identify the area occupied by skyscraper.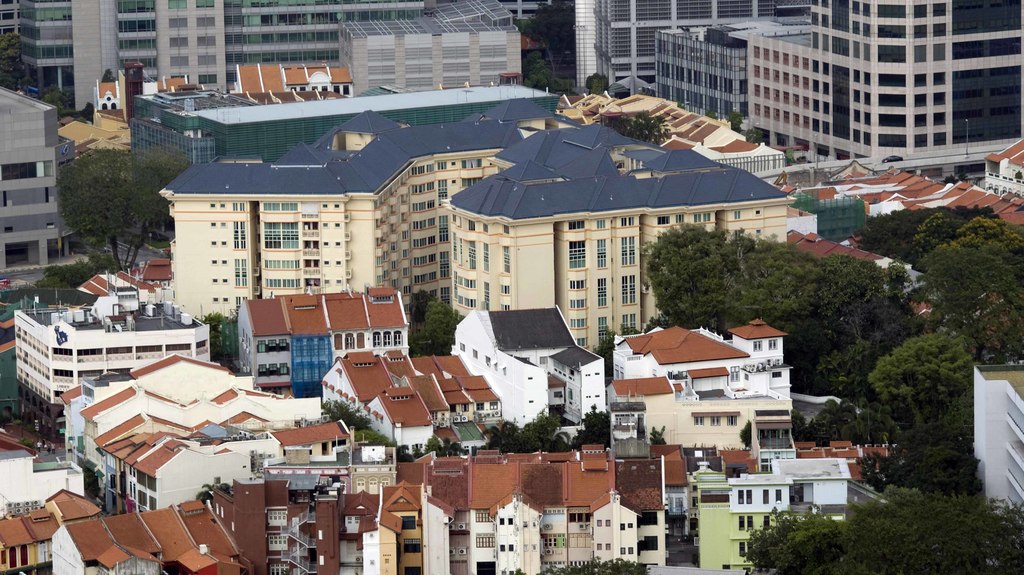
Area: x1=170 y1=0 x2=538 y2=98.
